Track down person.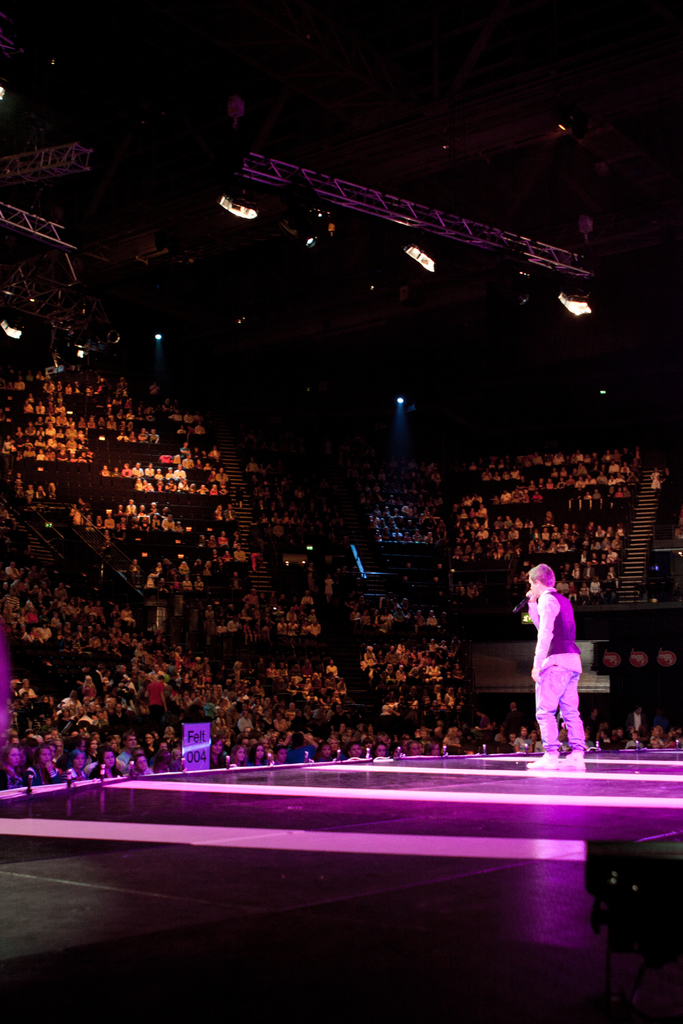
Tracked to select_region(525, 558, 604, 753).
